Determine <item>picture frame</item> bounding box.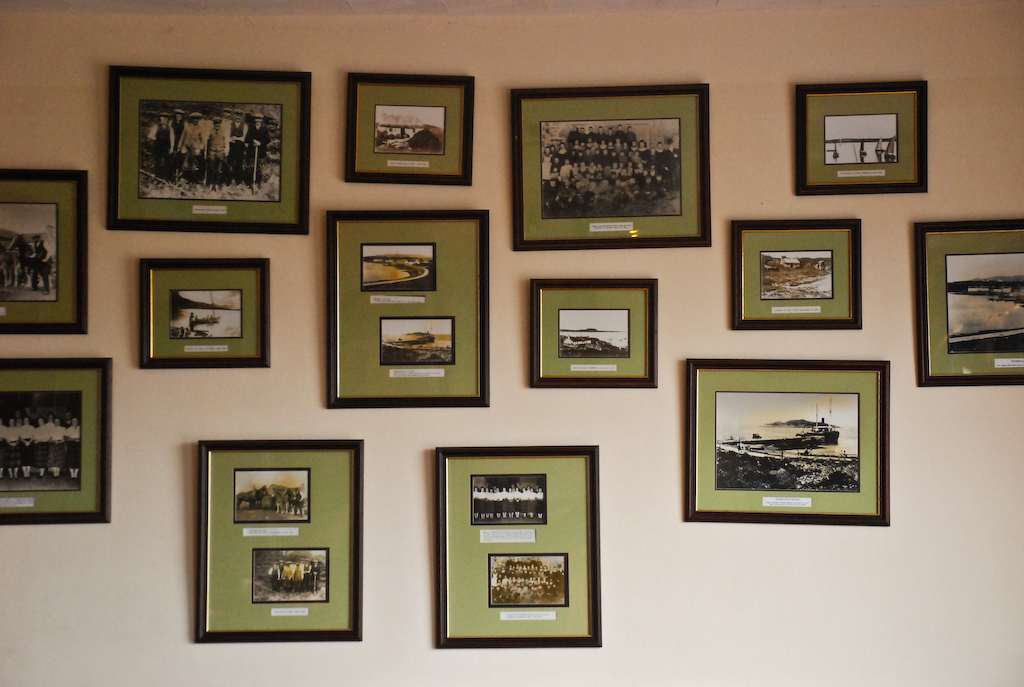
Determined: box(792, 83, 929, 197).
